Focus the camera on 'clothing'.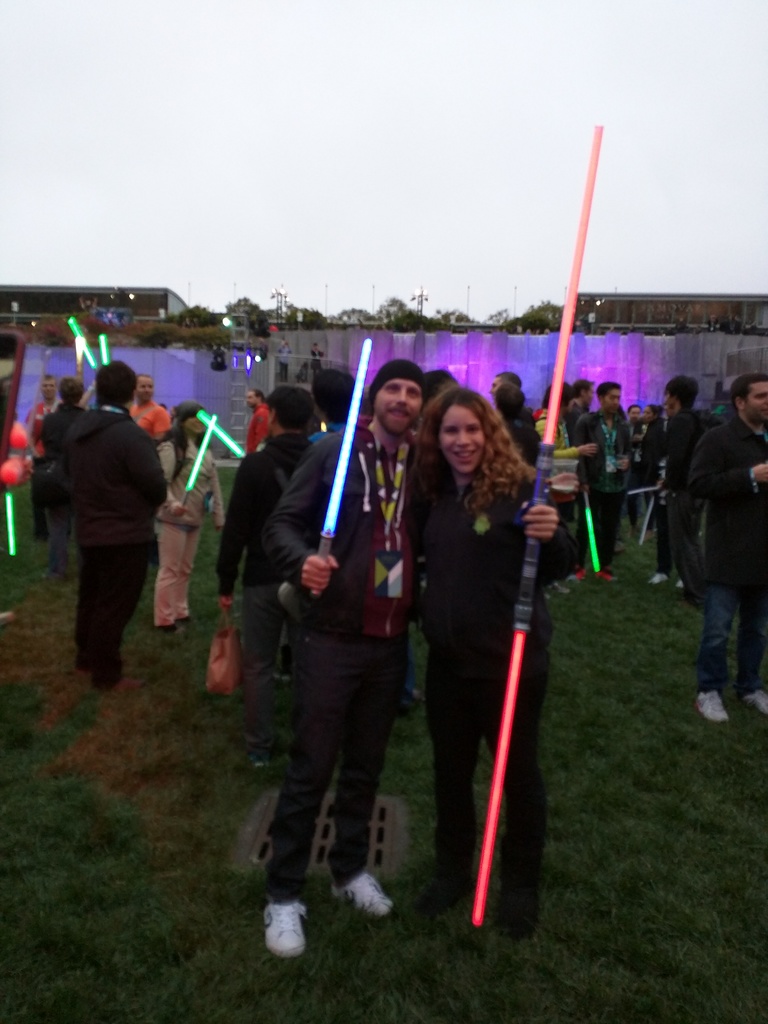
Focus region: region(684, 409, 767, 678).
